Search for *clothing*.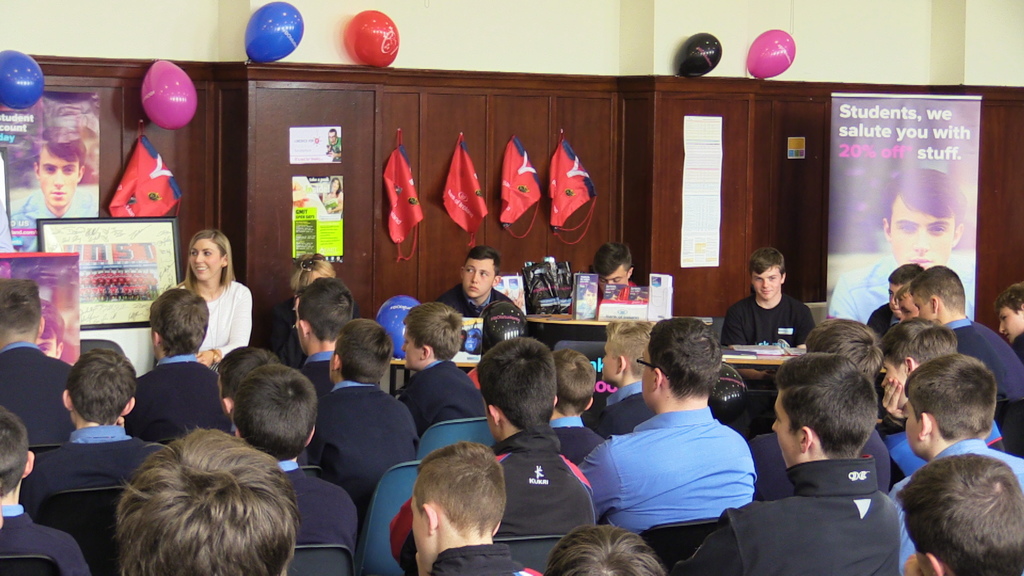
Found at box(680, 461, 899, 575).
